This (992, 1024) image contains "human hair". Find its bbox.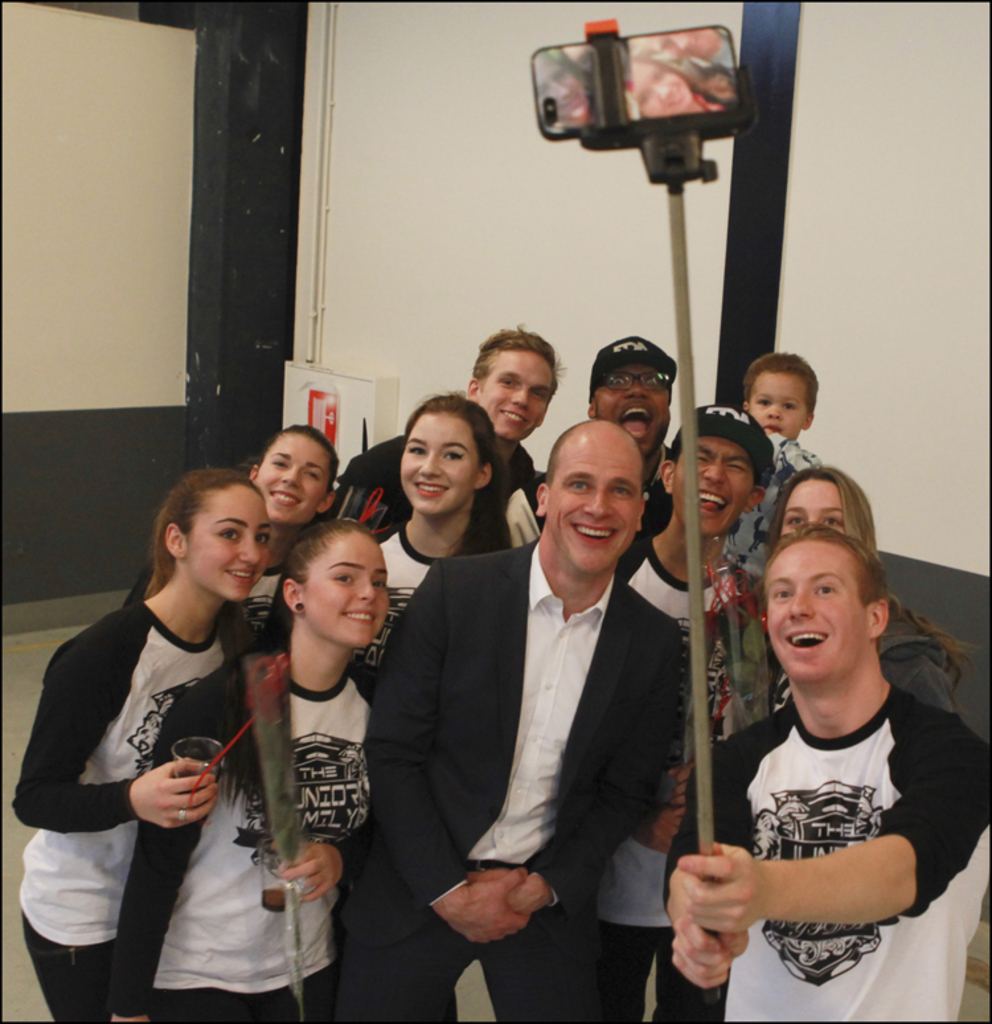
770 459 977 687.
